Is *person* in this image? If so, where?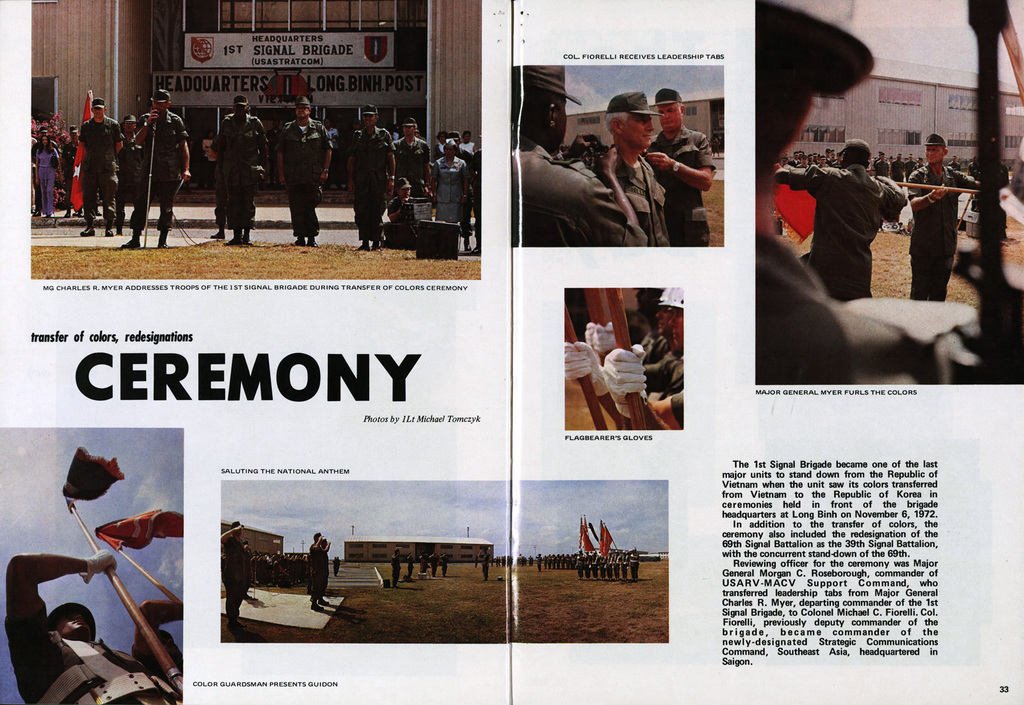
Yes, at detection(299, 530, 333, 613).
